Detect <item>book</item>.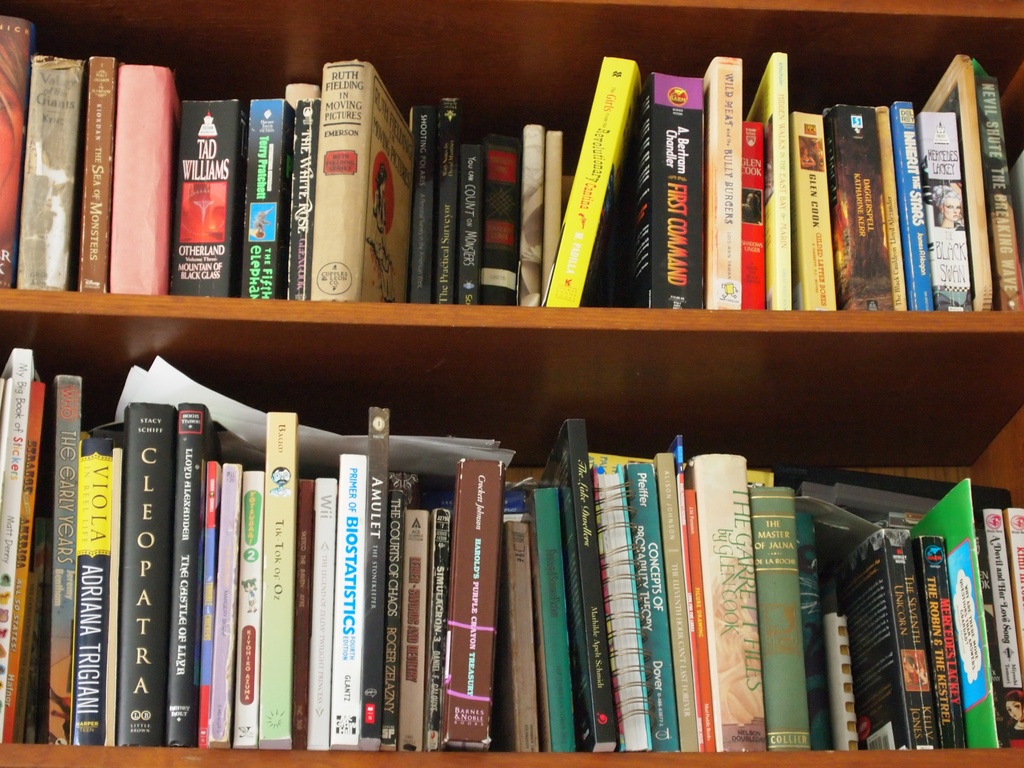
Detected at bbox=(72, 447, 113, 749).
